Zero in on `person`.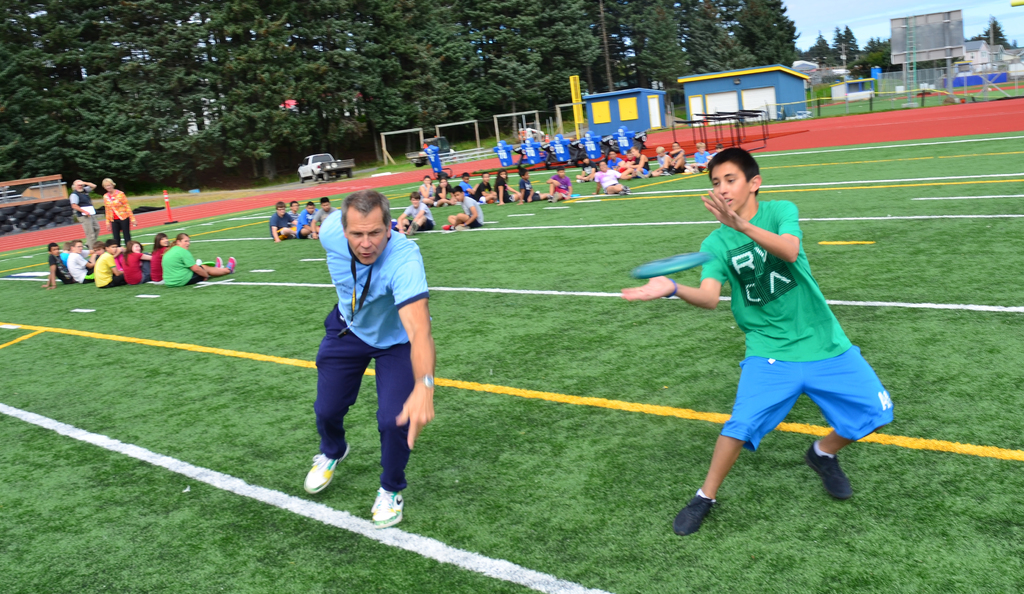
Zeroed in: (653,145,668,176).
